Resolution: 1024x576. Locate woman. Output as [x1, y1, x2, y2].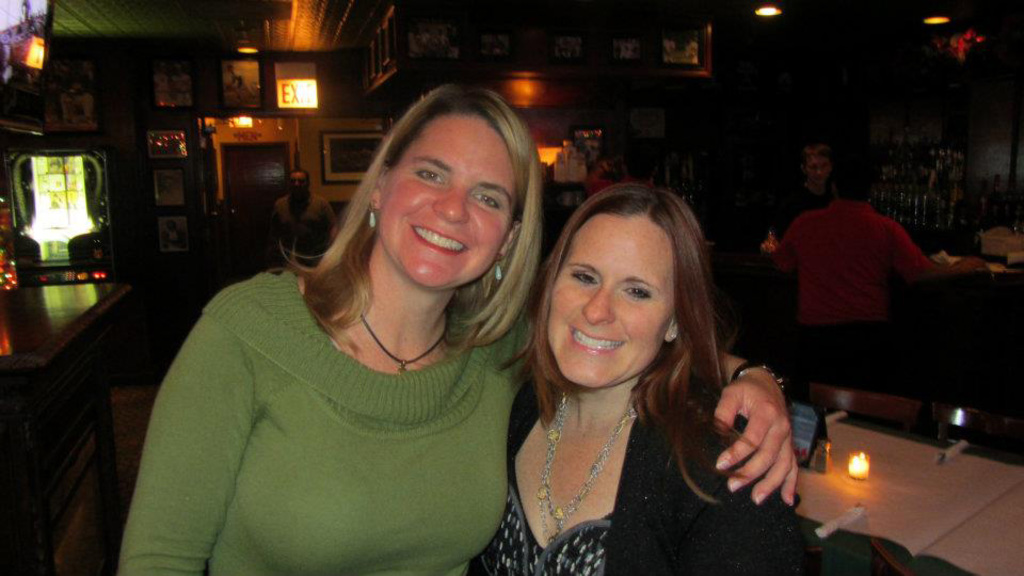
[116, 83, 800, 575].
